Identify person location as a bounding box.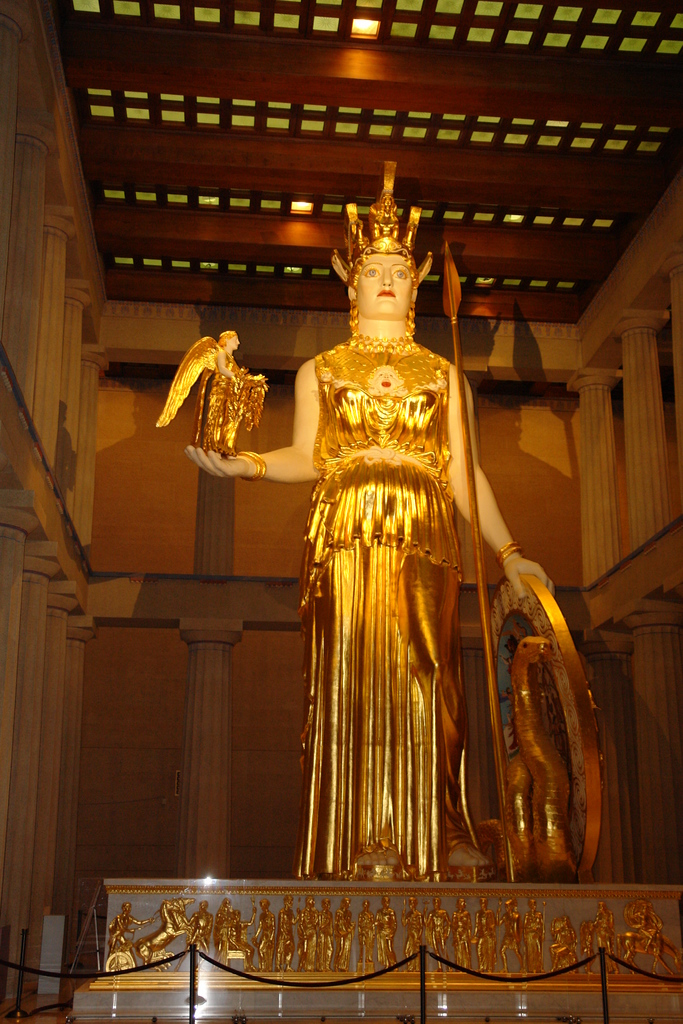
(213,329,268,460).
